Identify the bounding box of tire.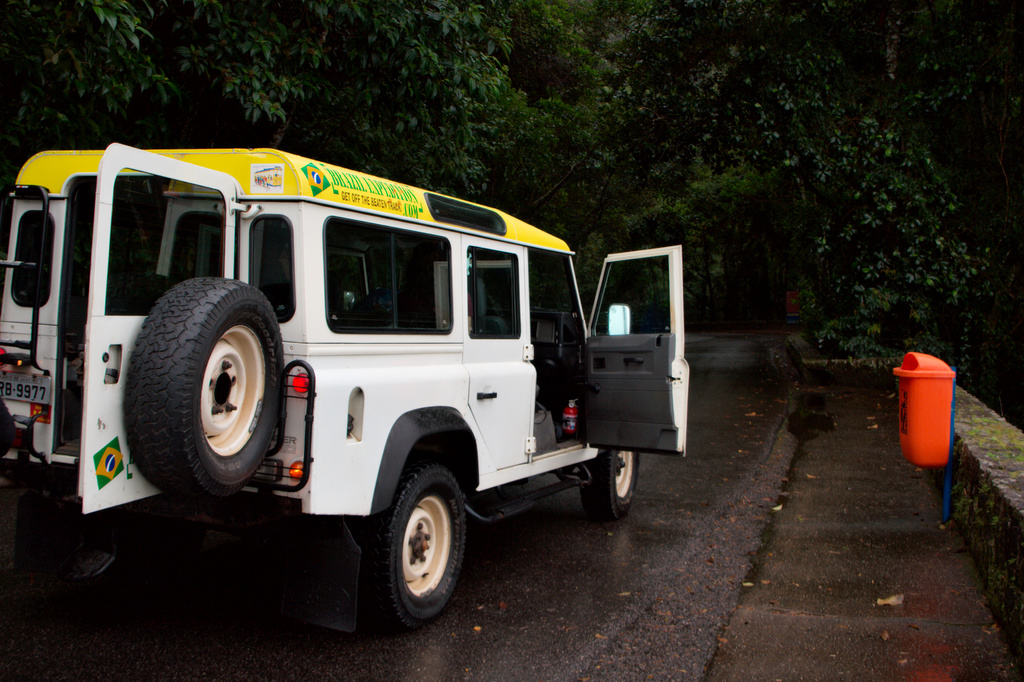
(x1=17, y1=494, x2=141, y2=596).
